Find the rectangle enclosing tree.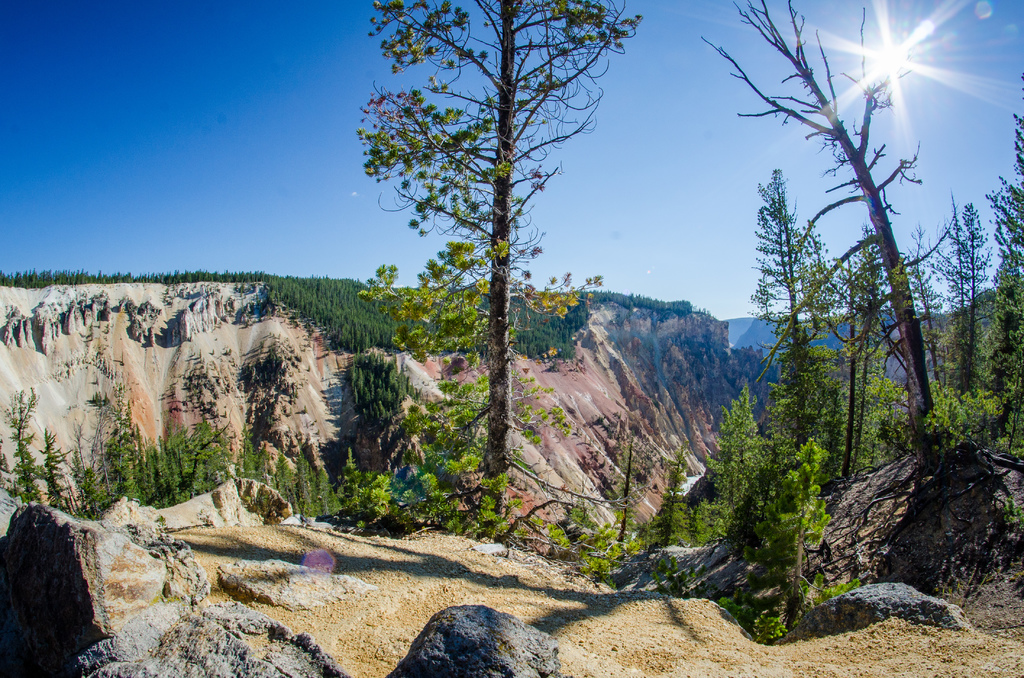
<bbox>694, 0, 1023, 620</bbox>.
